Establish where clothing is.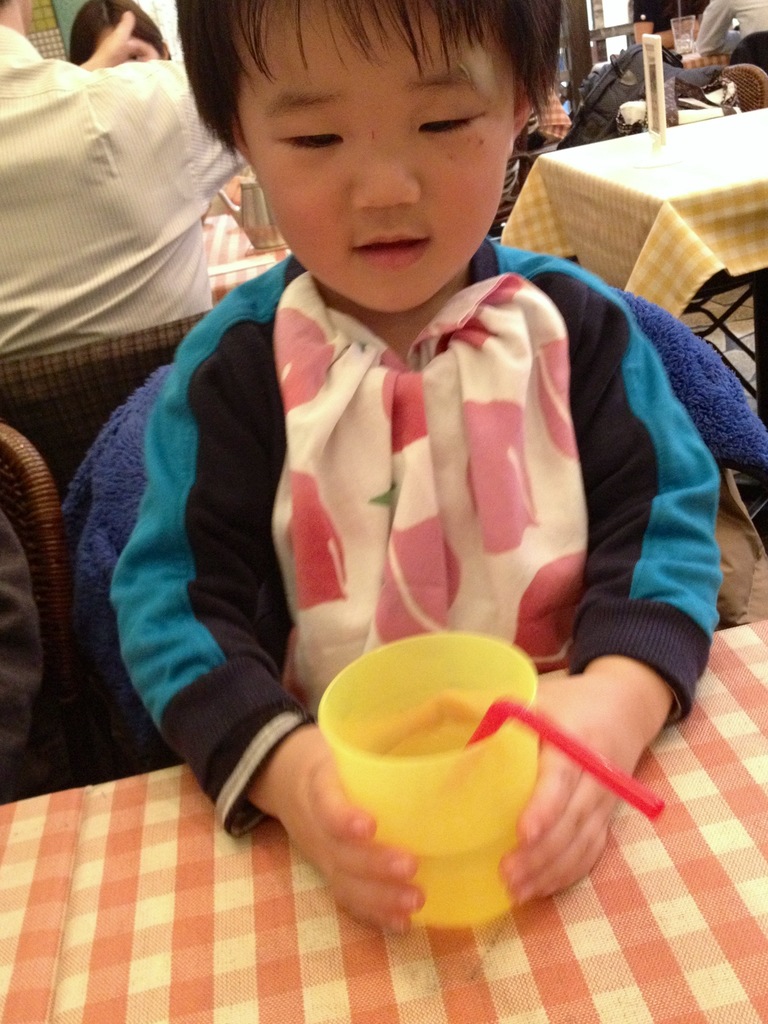
Established at 697,0,765,61.
